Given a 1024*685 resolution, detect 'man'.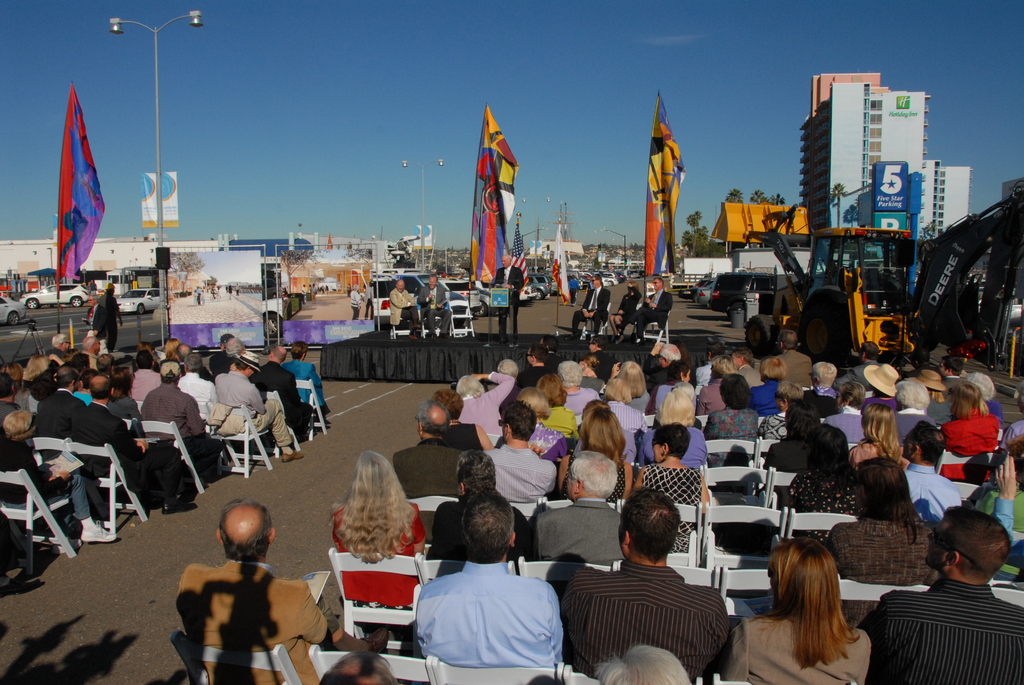
x1=1000, y1=382, x2=1023, y2=448.
